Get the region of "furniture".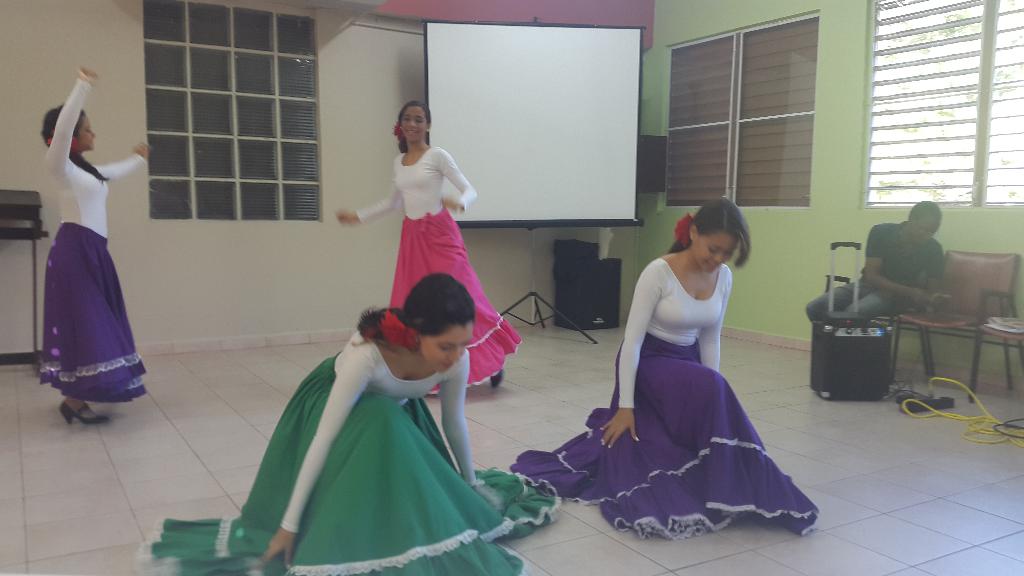
detection(0, 188, 50, 367).
